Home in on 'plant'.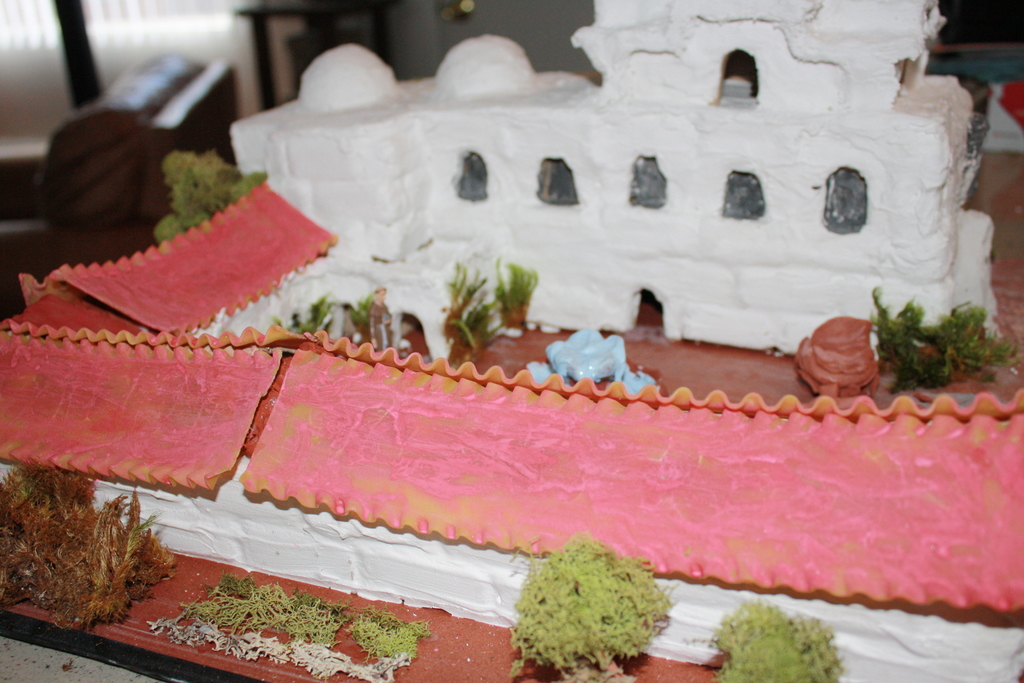
Homed in at <bbox>502, 533, 686, 682</bbox>.
